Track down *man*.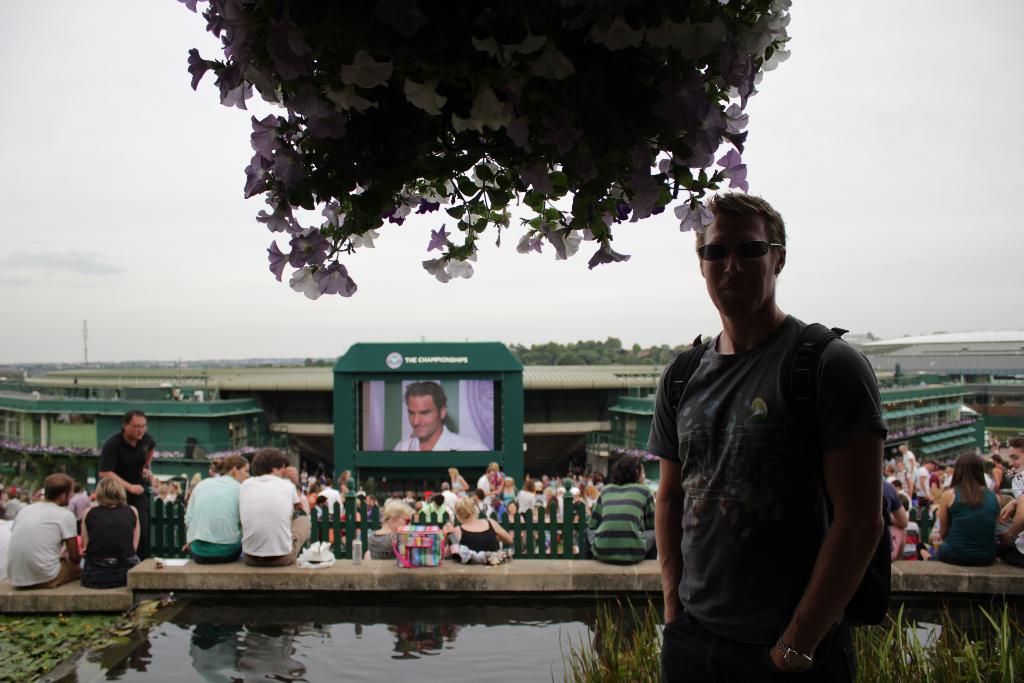
Tracked to box(97, 407, 161, 556).
